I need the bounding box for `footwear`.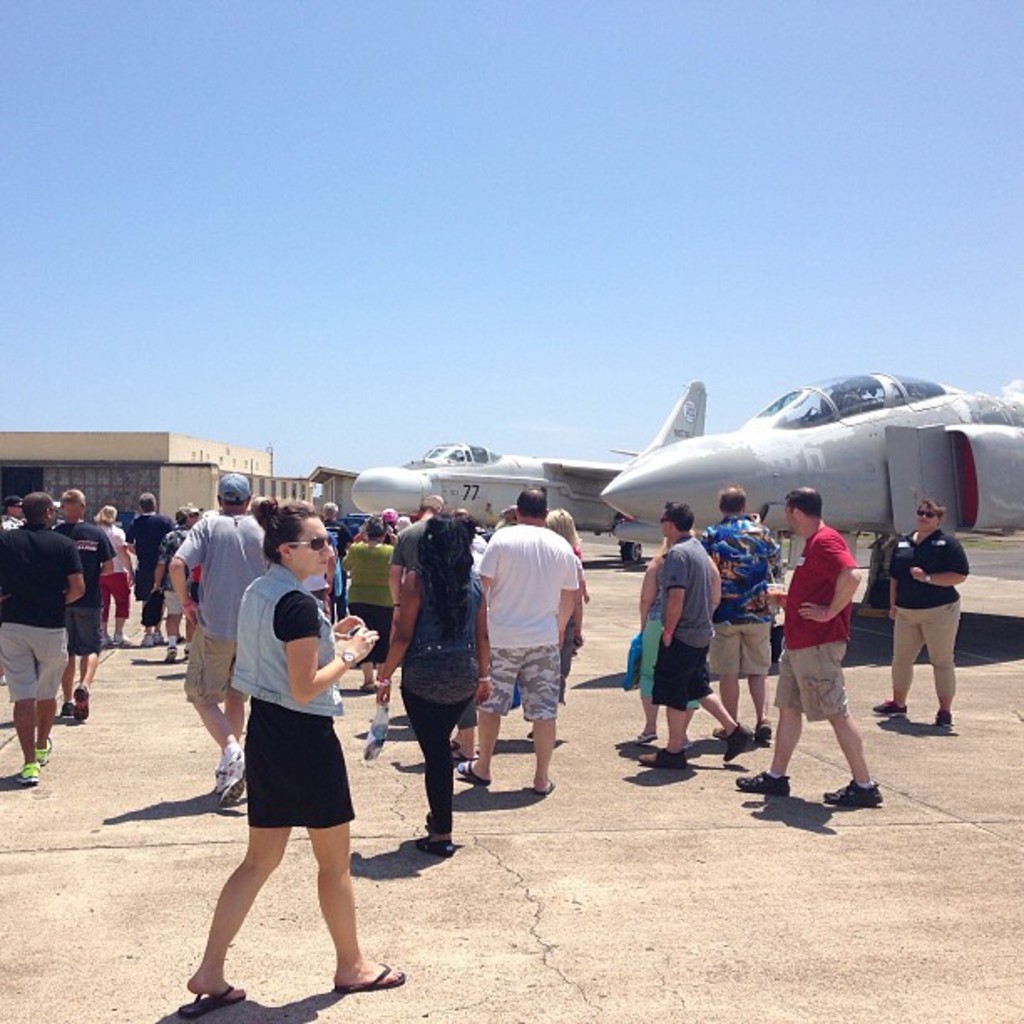
Here it is: l=33, t=740, r=50, b=763.
